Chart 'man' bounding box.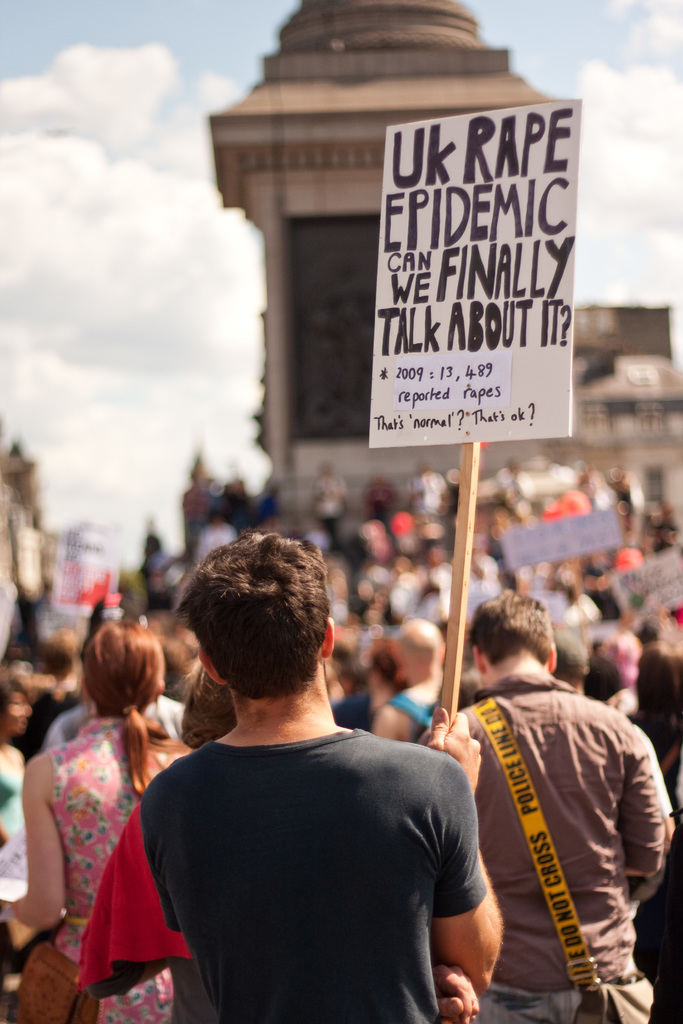
Charted: [x1=79, y1=532, x2=503, y2=1023].
